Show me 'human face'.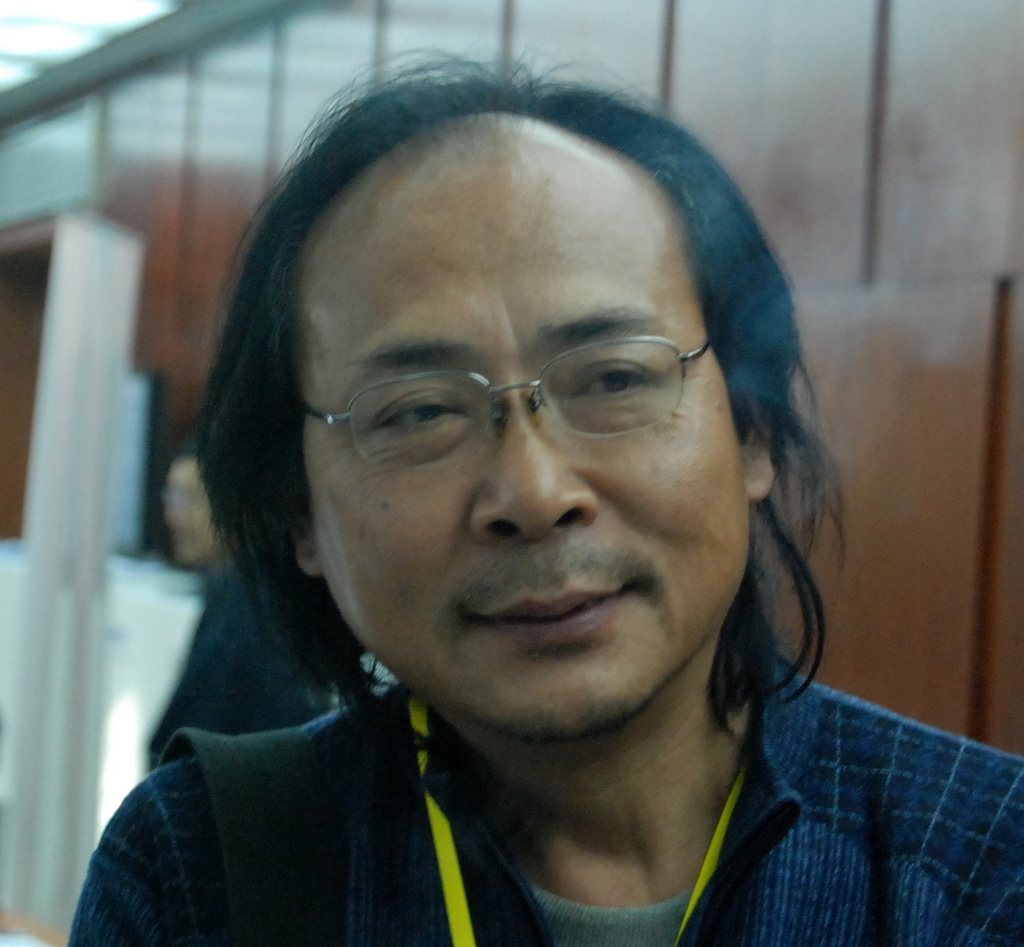
'human face' is here: 298/168/749/743.
